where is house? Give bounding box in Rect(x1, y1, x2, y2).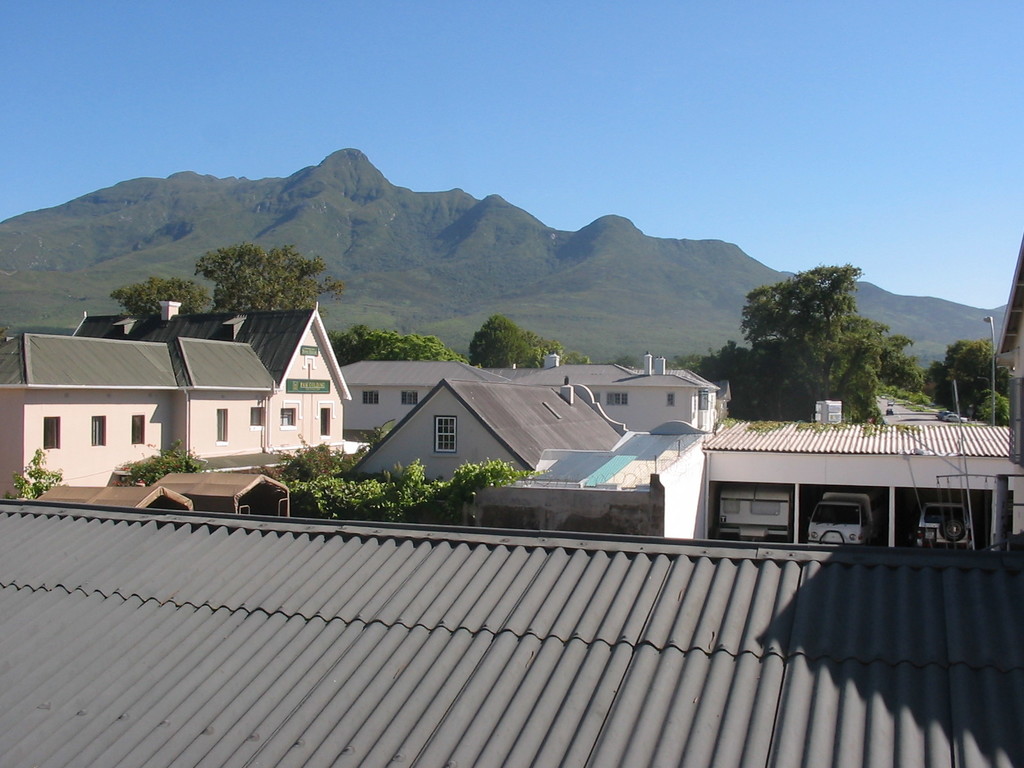
Rect(520, 419, 712, 543).
